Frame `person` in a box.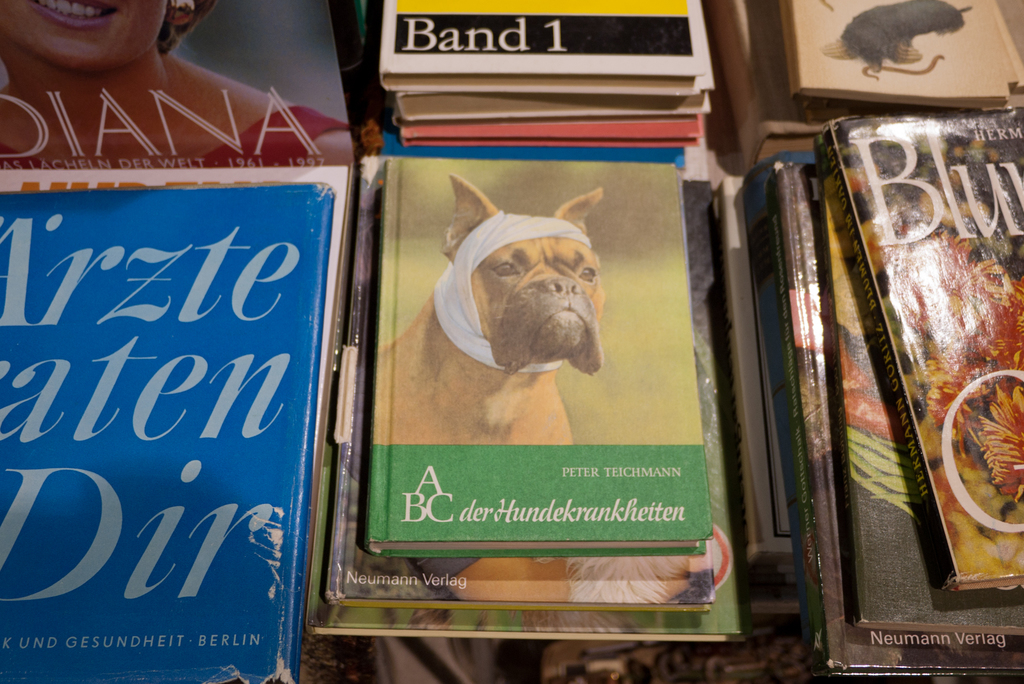
x1=0 y1=0 x2=353 y2=164.
